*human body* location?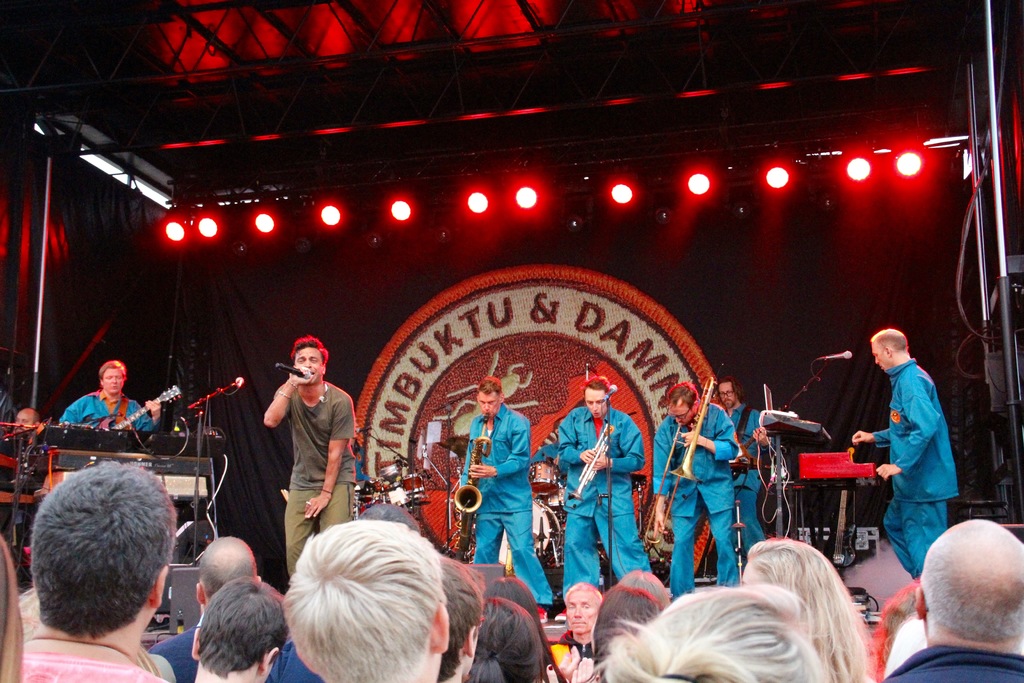
bbox=[559, 406, 660, 598]
